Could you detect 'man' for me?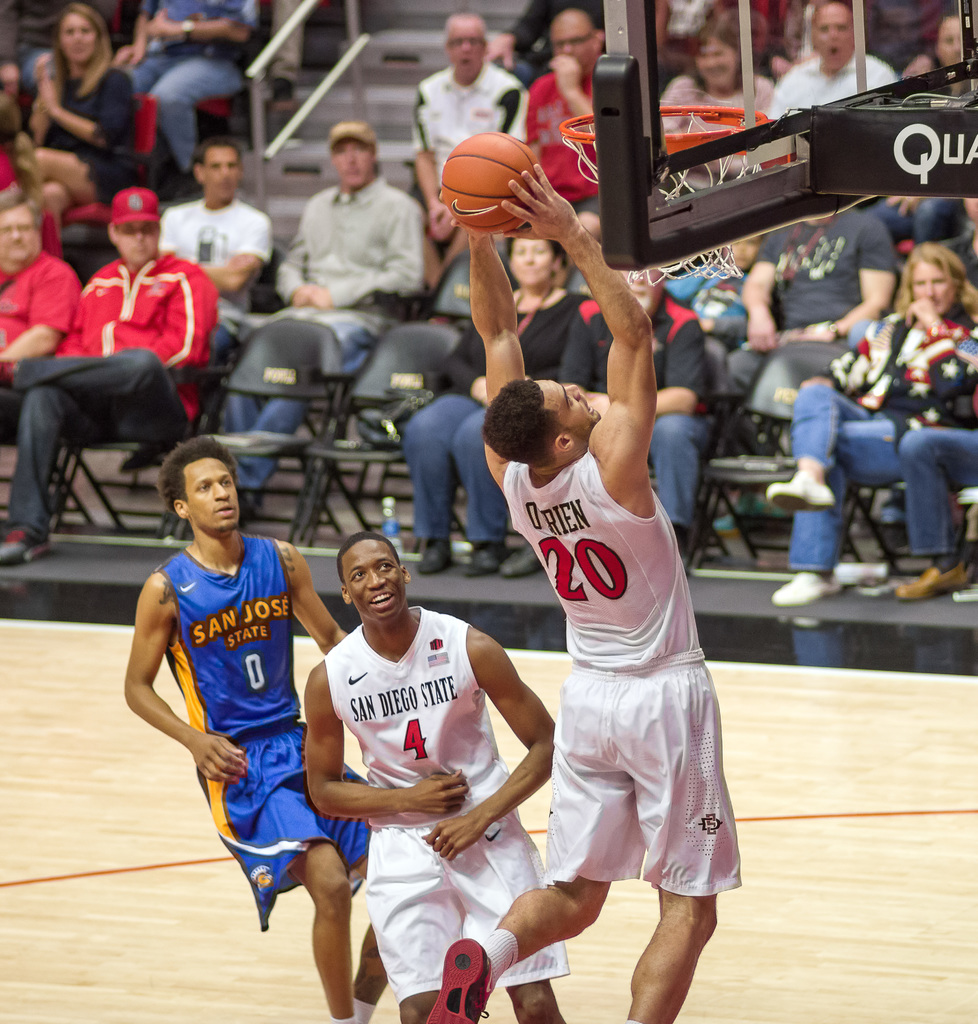
Detection result: {"x1": 0, "y1": 189, "x2": 91, "y2": 385}.
